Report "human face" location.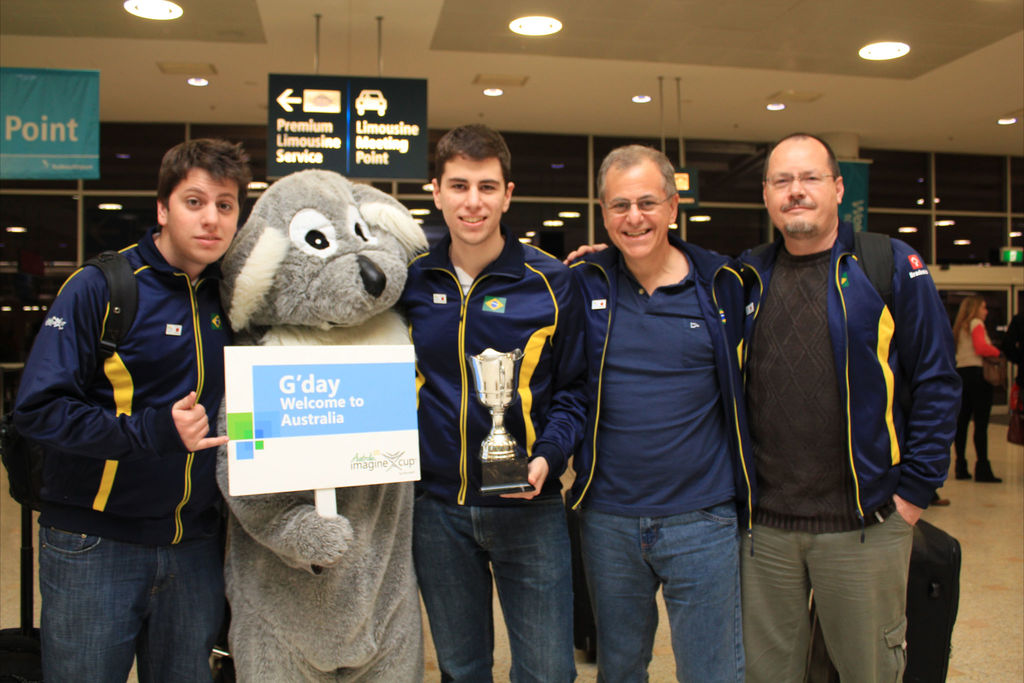
Report: <bbox>605, 168, 668, 254</bbox>.
